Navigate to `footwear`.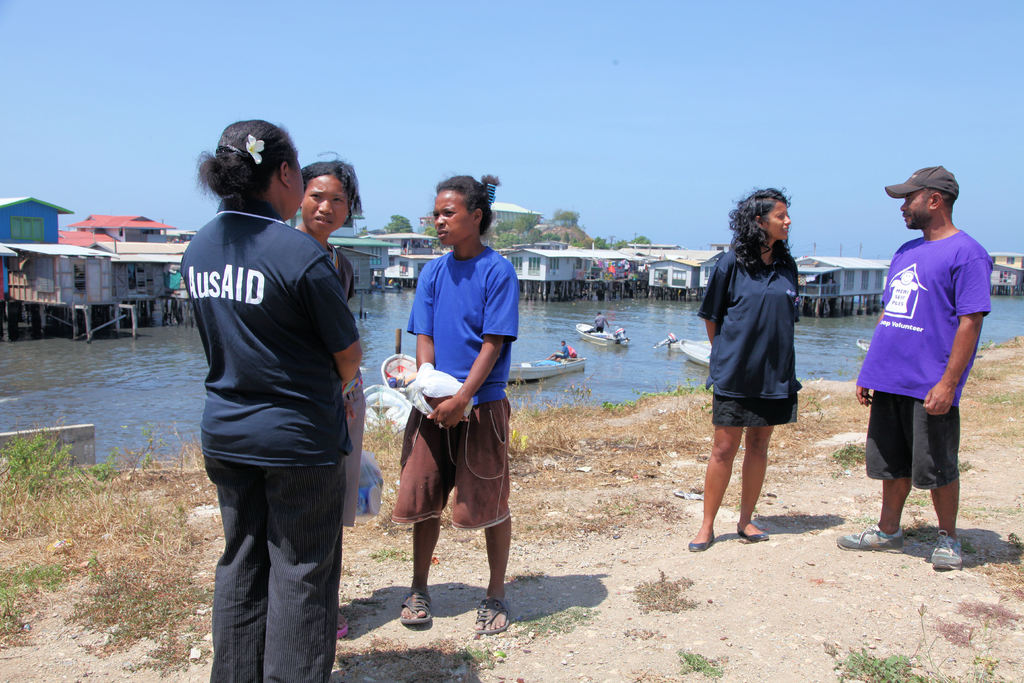
Navigation target: 396/586/431/629.
